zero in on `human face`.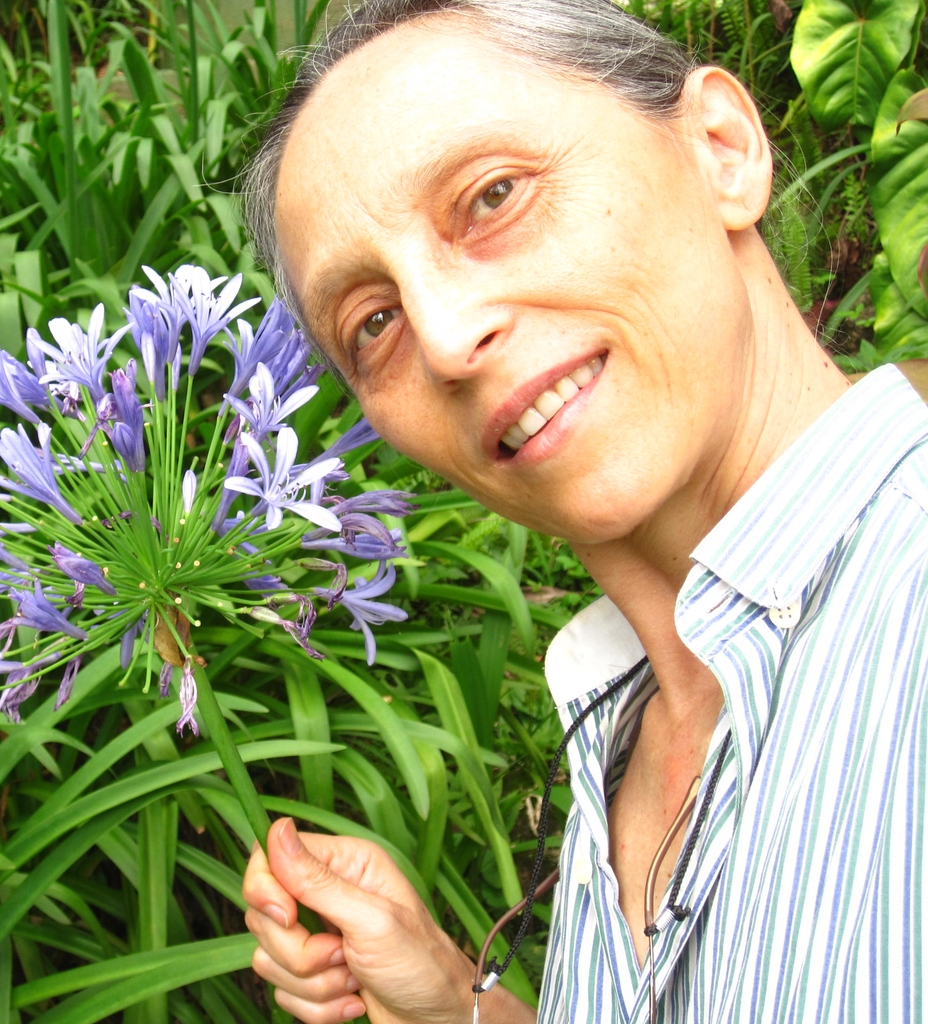
Zeroed in: bbox(278, 6, 755, 548).
